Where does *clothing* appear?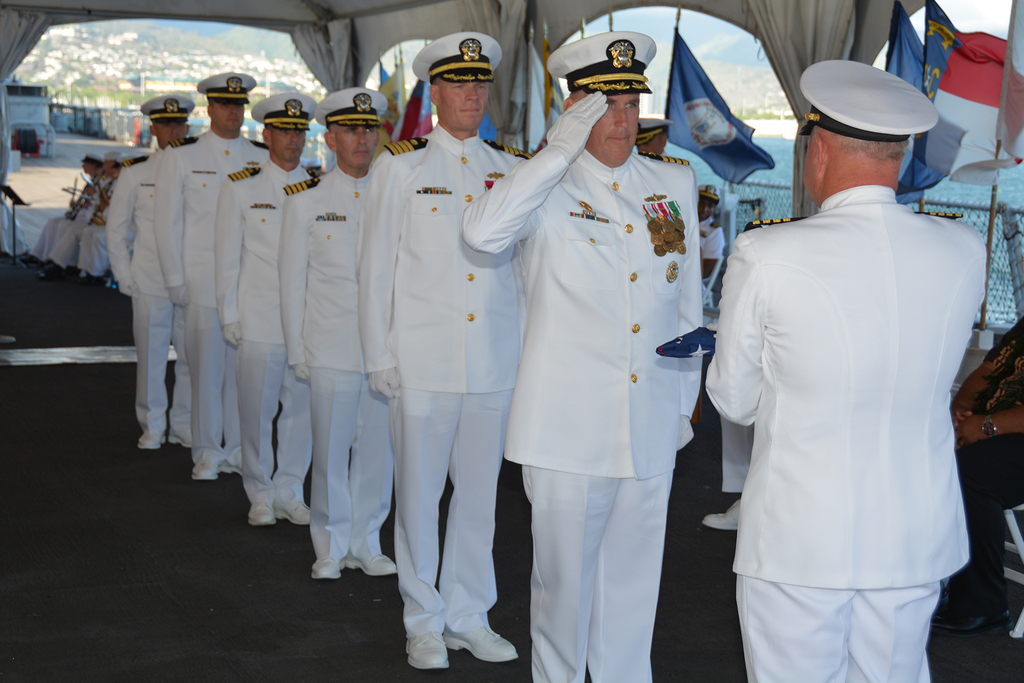
Appears at Rect(211, 165, 321, 489).
